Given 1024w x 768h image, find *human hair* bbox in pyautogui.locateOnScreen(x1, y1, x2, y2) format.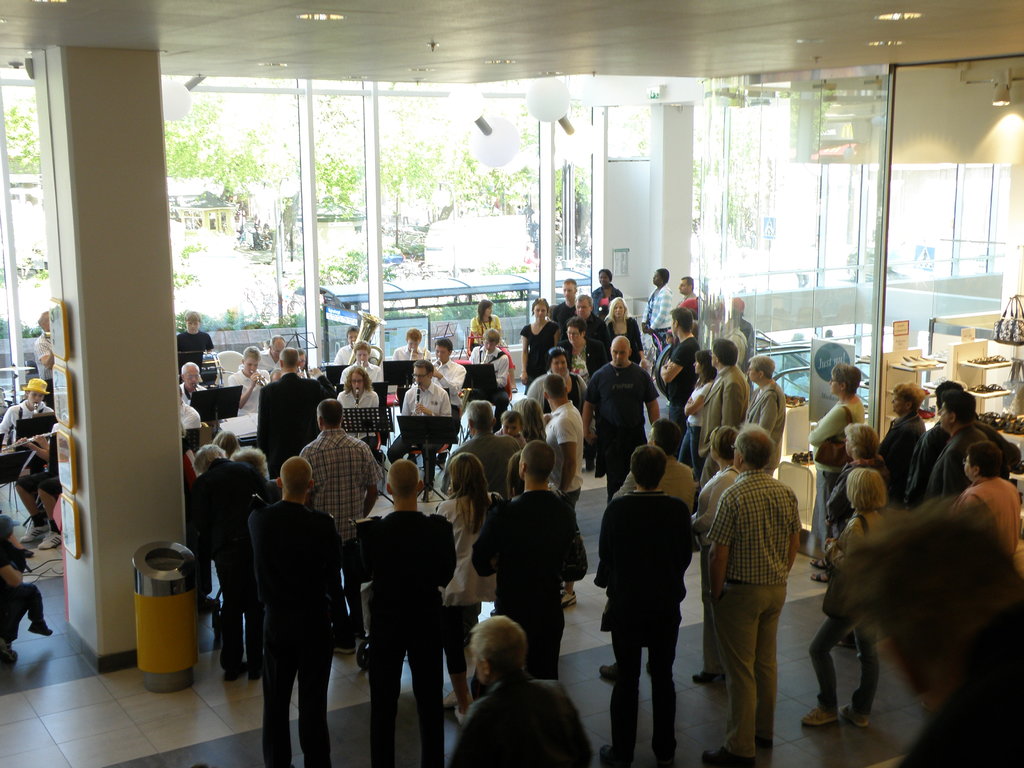
pyautogui.locateOnScreen(531, 298, 549, 316).
